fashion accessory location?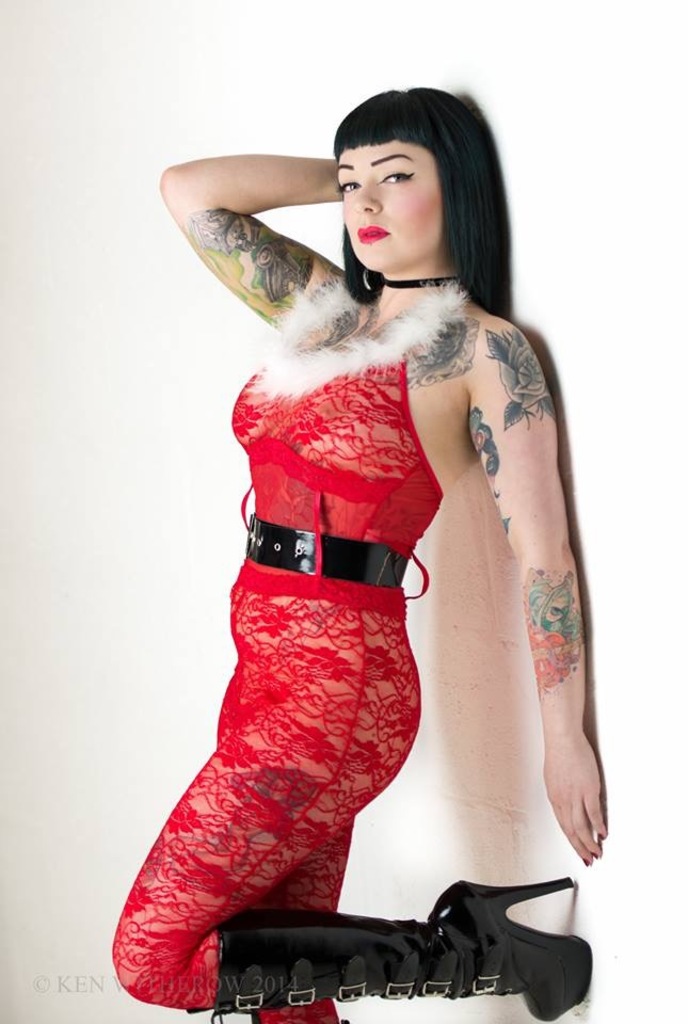
361/270/454/290
